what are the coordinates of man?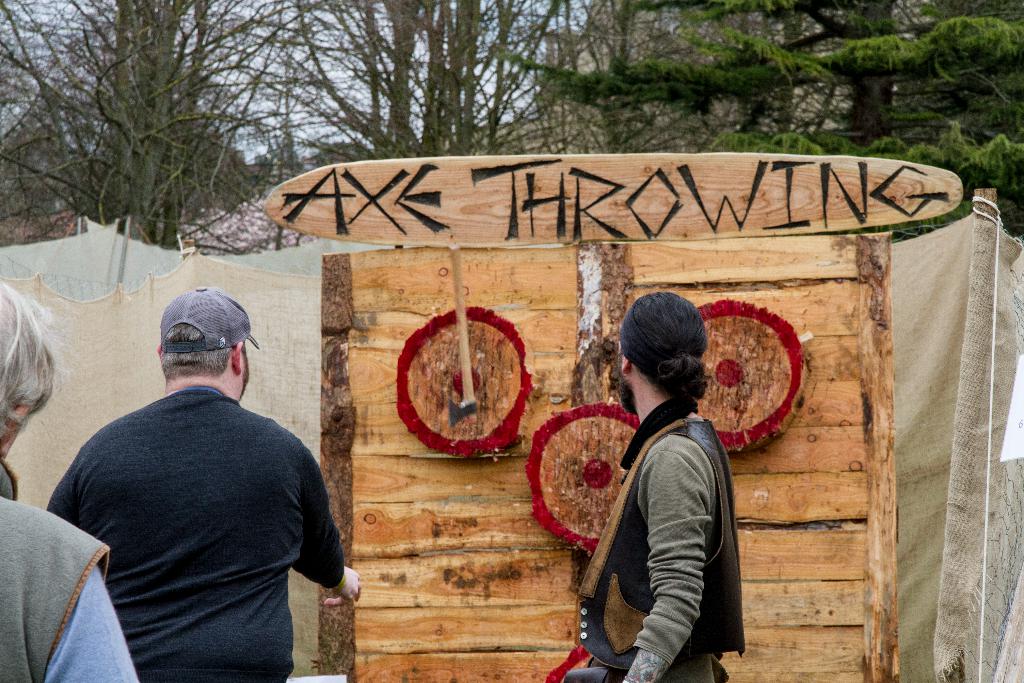
0,278,138,682.
